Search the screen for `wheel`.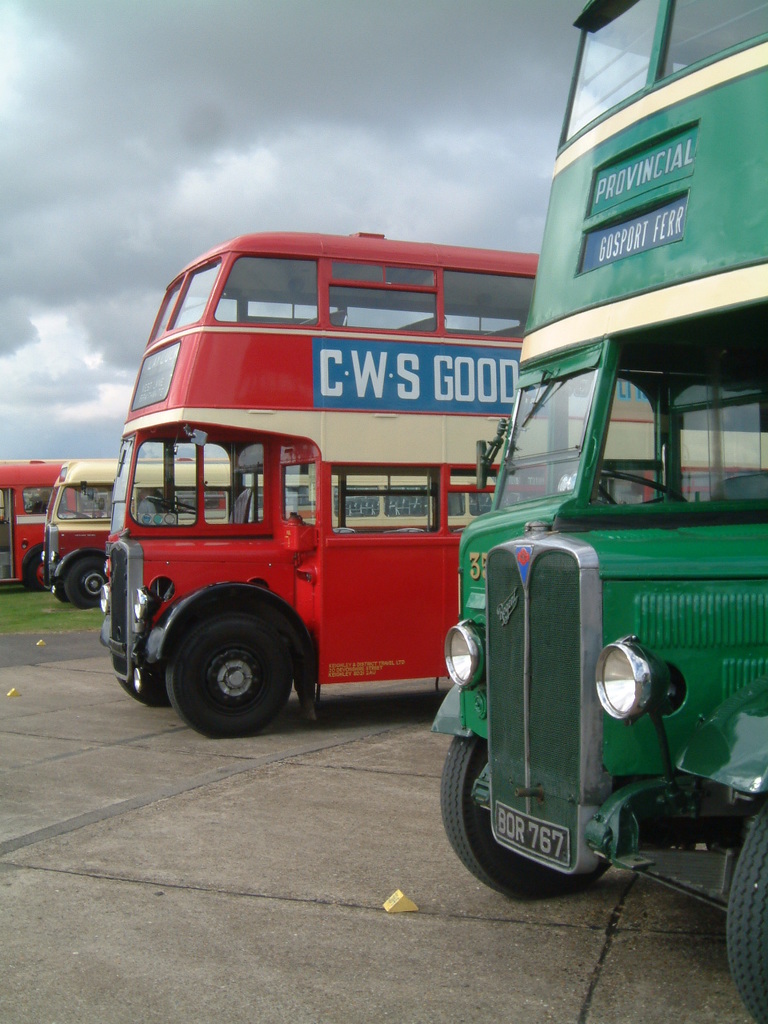
Found at BBox(162, 614, 295, 735).
